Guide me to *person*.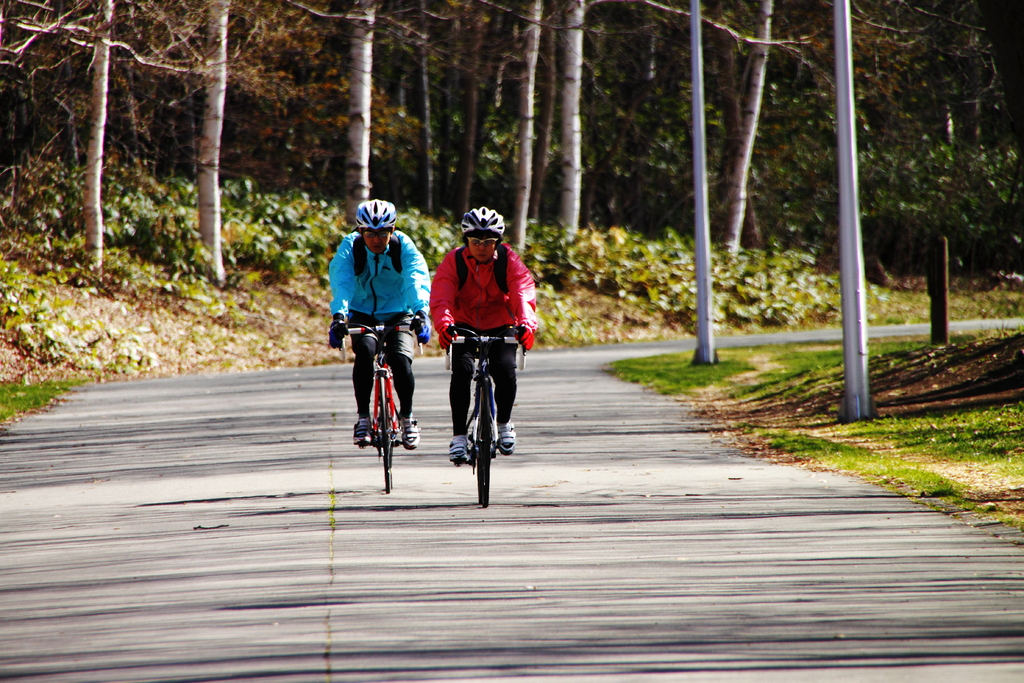
Guidance: 440:192:522:490.
